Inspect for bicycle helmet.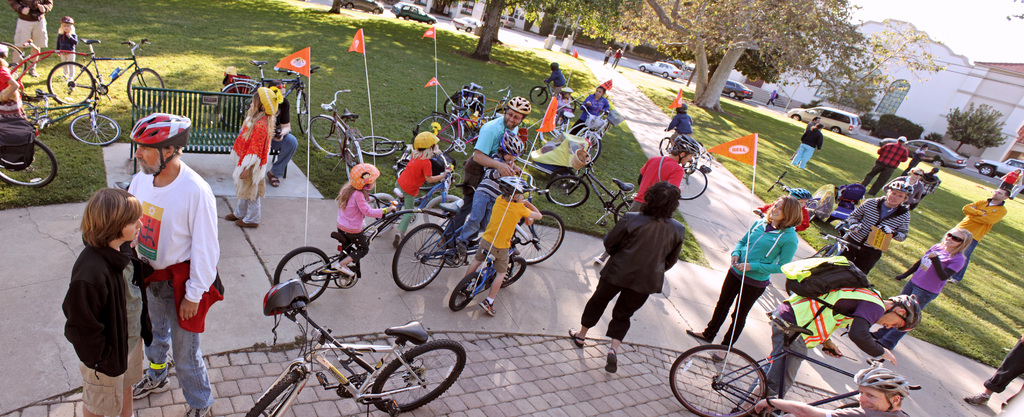
Inspection: bbox(788, 189, 814, 214).
